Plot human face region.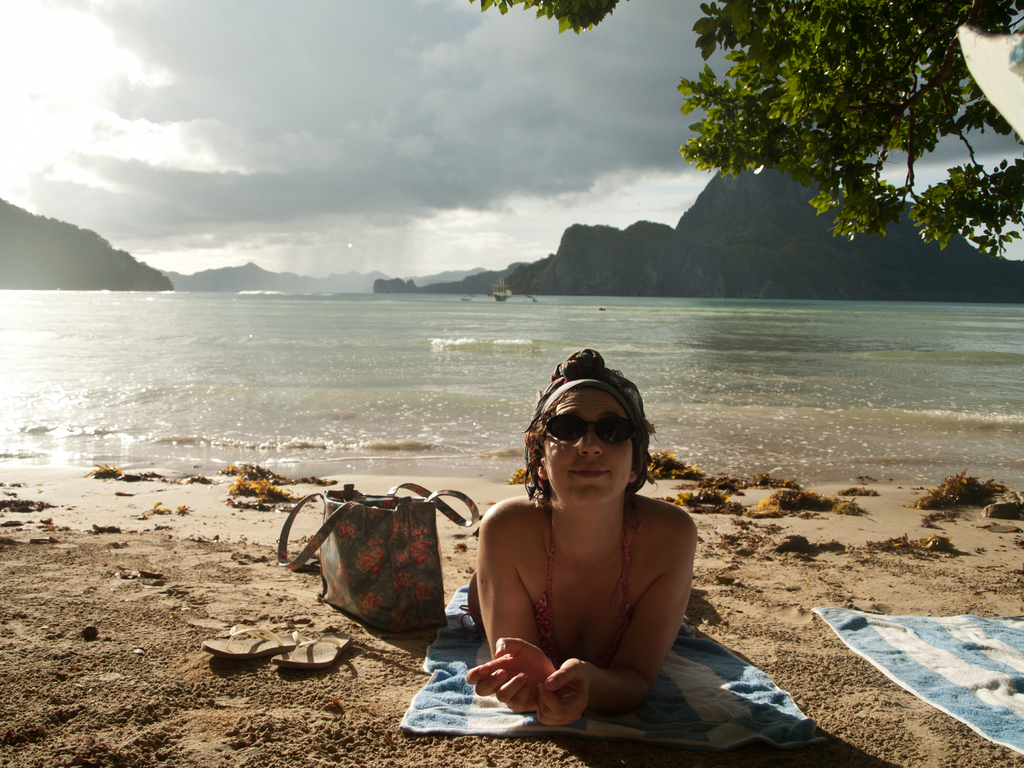
Plotted at x1=543 y1=390 x2=635 y2=506.
